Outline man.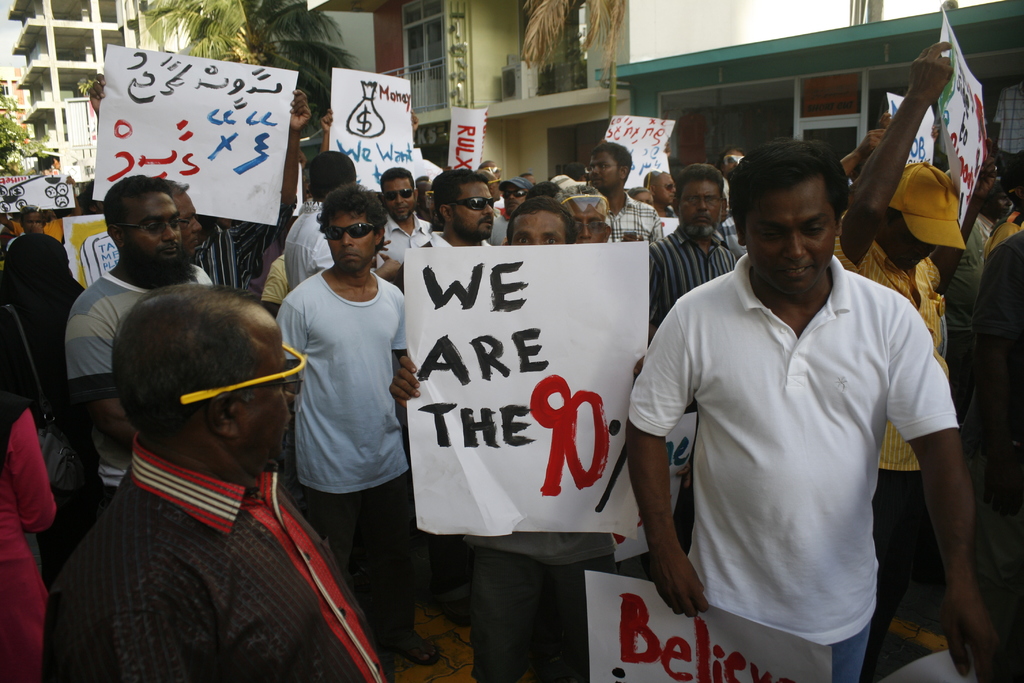
Outline: [left=276, top=152, right=405, bottom=286].
